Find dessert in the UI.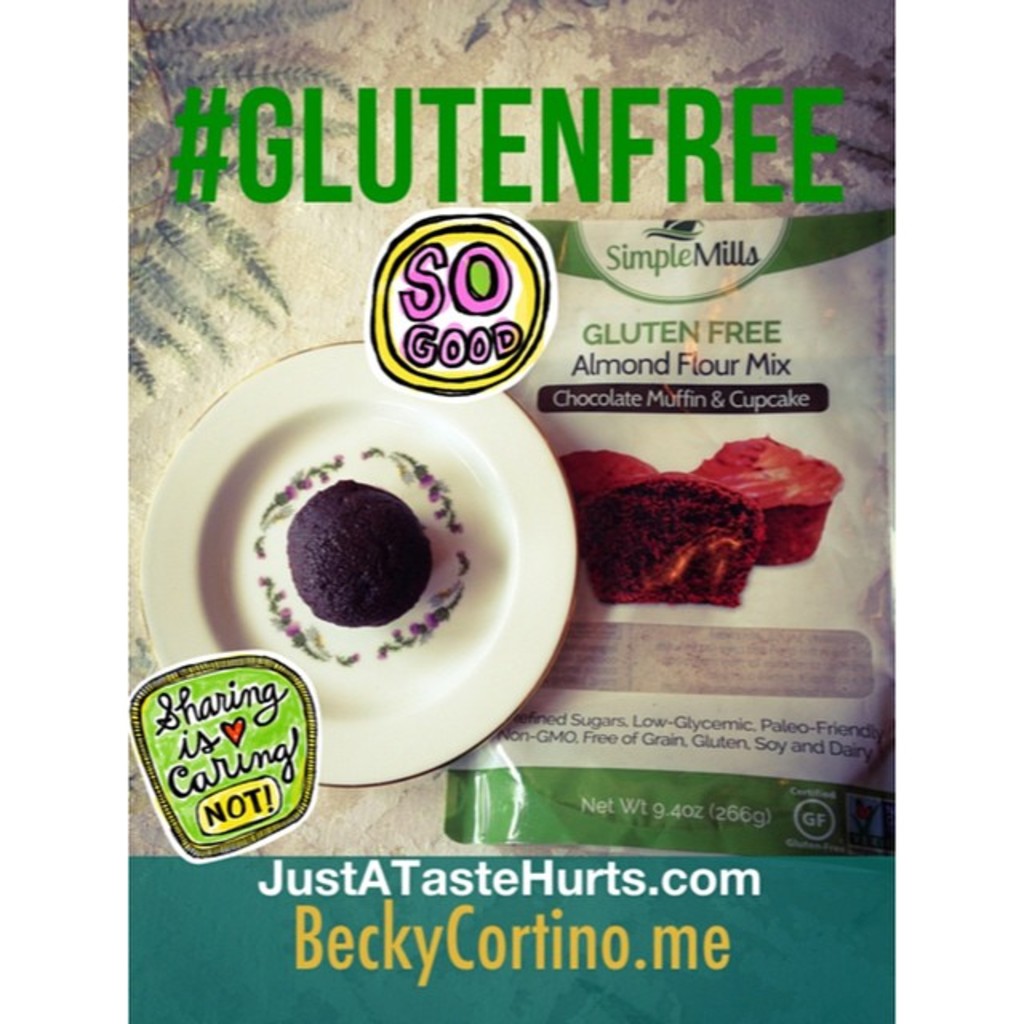
UI element at x1=578, y1=429, x2=827, y2=642.
